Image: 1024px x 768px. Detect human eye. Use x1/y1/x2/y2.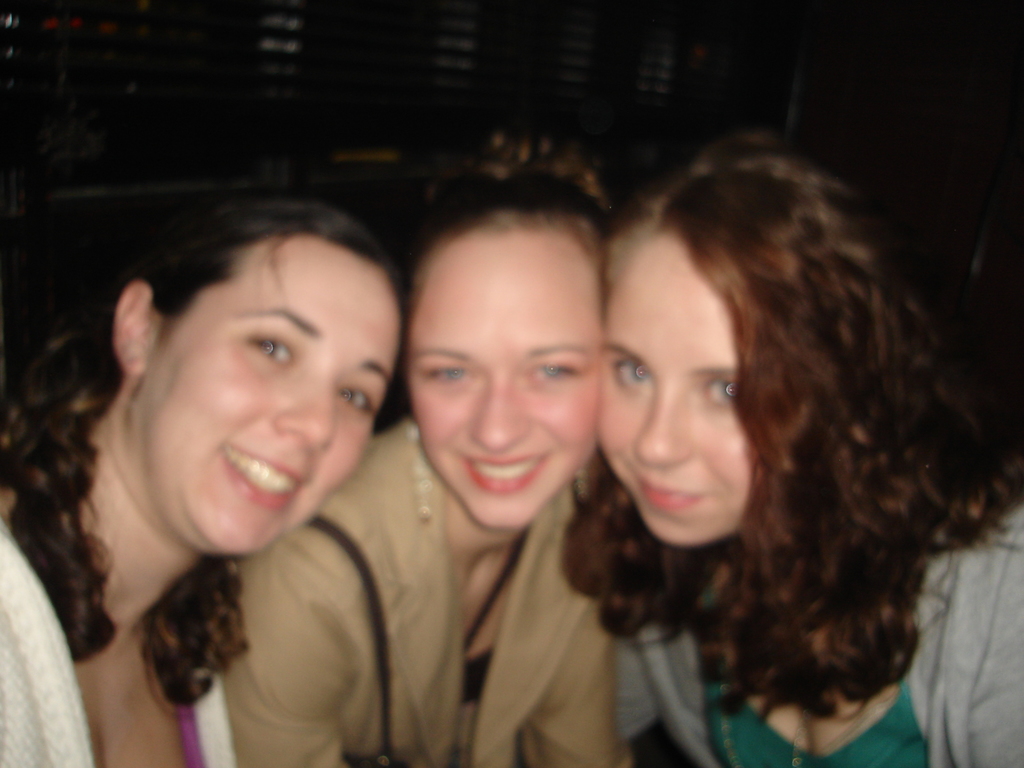
246/332/297/373.
